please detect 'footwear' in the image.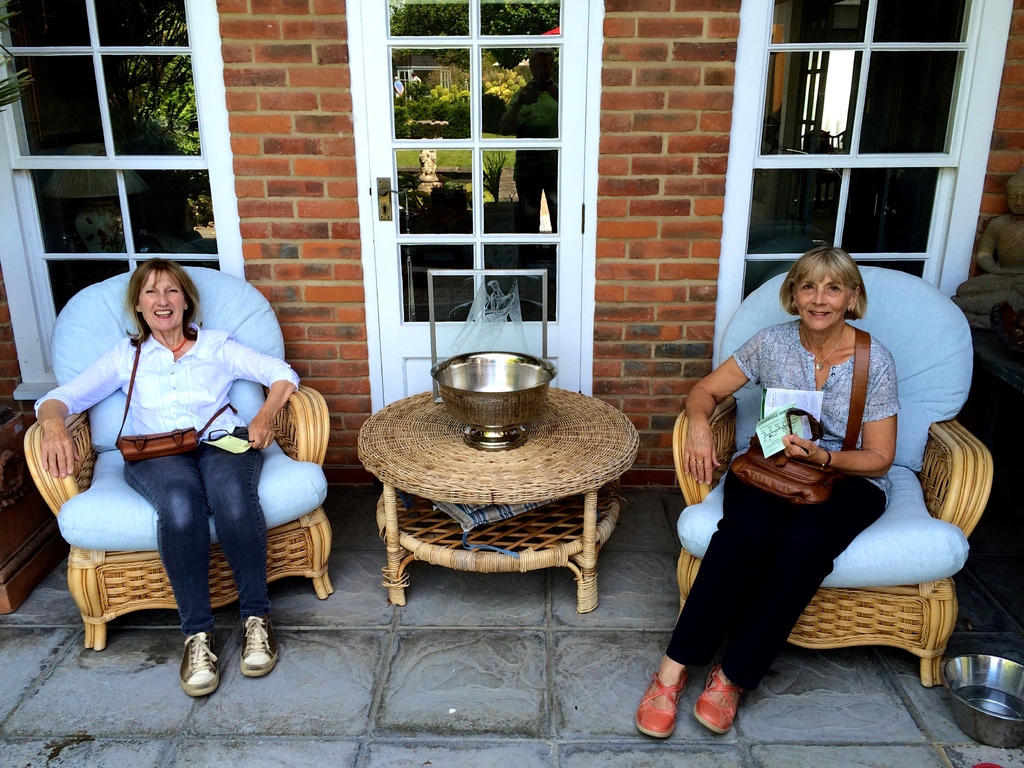
180 628 223 699.
